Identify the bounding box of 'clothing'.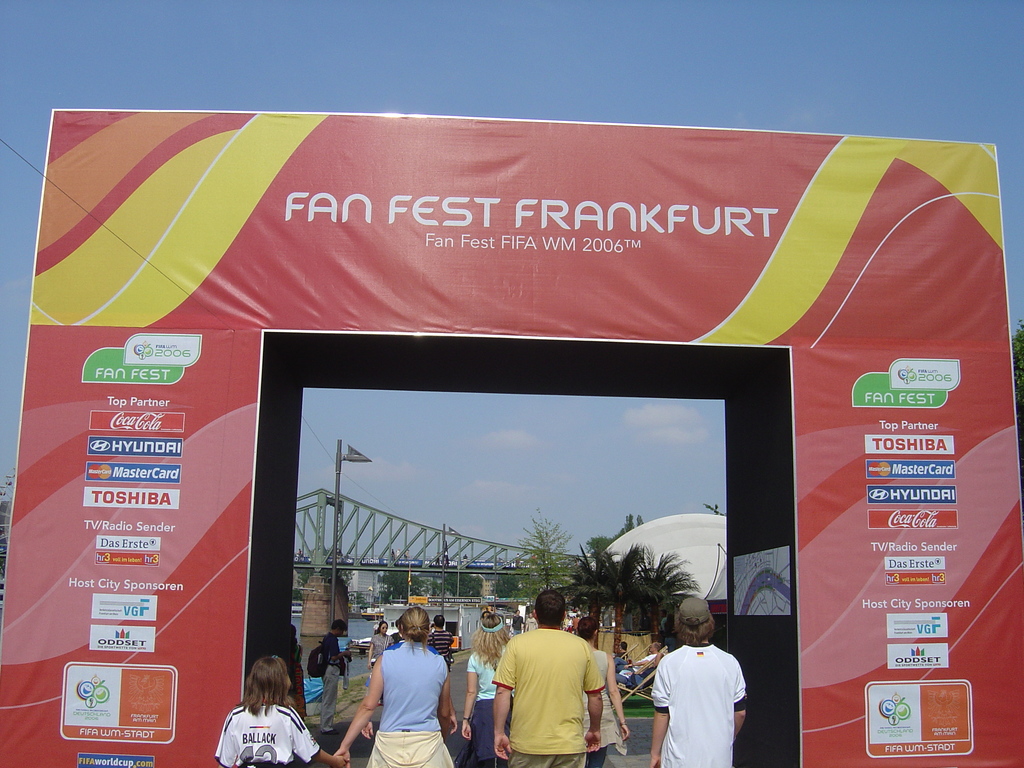
(left=652, top=644, right=747, bottom=767).
